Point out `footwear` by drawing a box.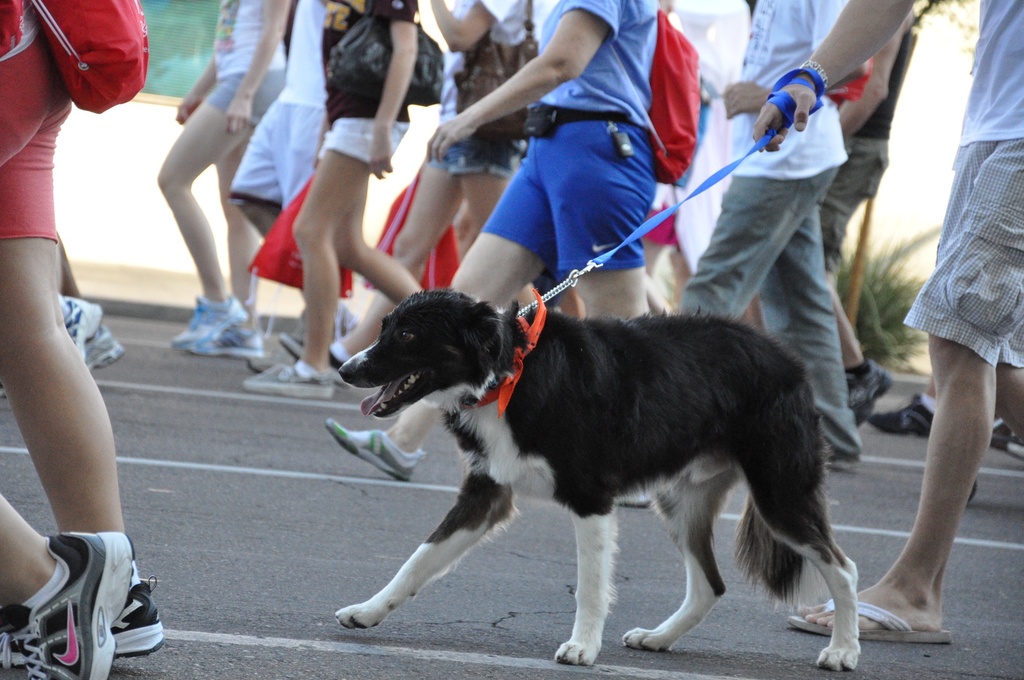
243,363,331,397.
